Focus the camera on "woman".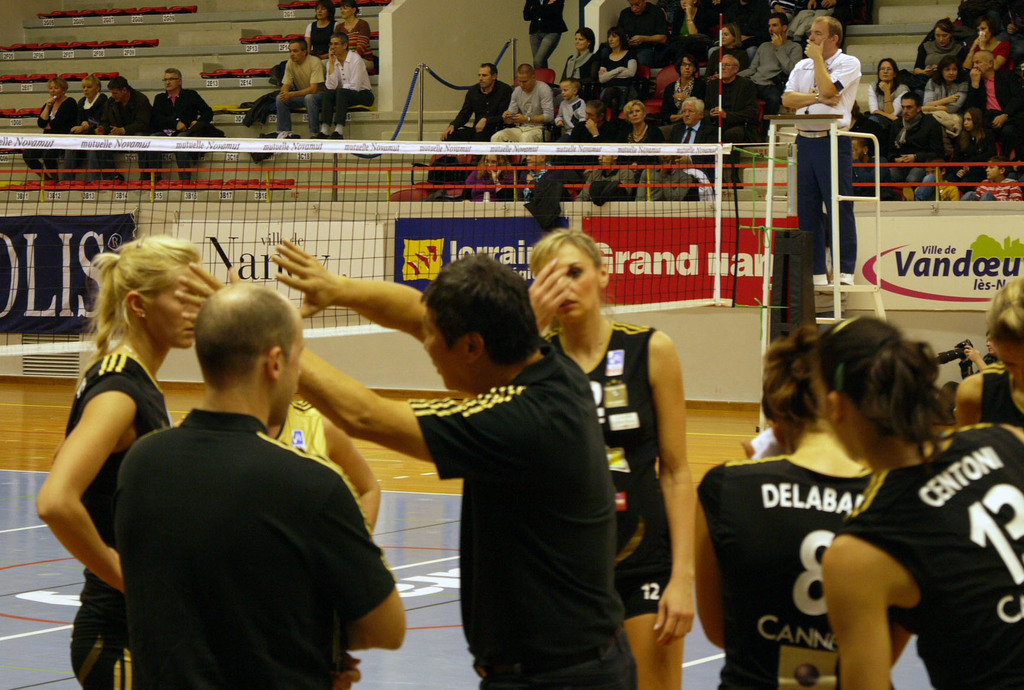
Focus region: x1=26 y1=240 x2=215 y2=689.
